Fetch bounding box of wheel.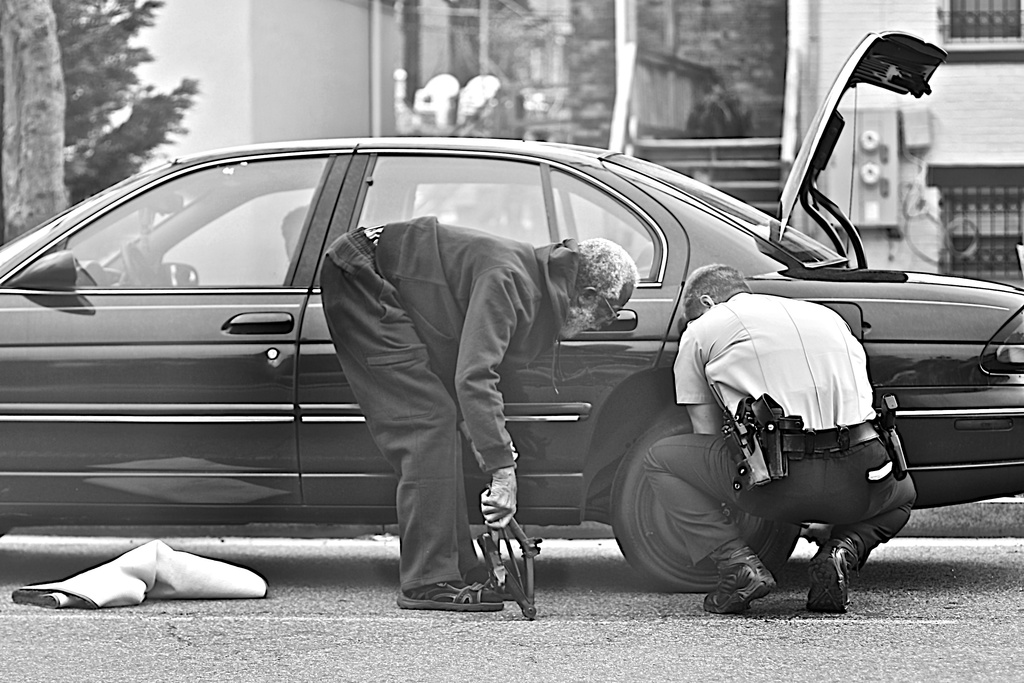
Bbox: pyautogui.locateOnScreen(115, 236, 172, 290).
